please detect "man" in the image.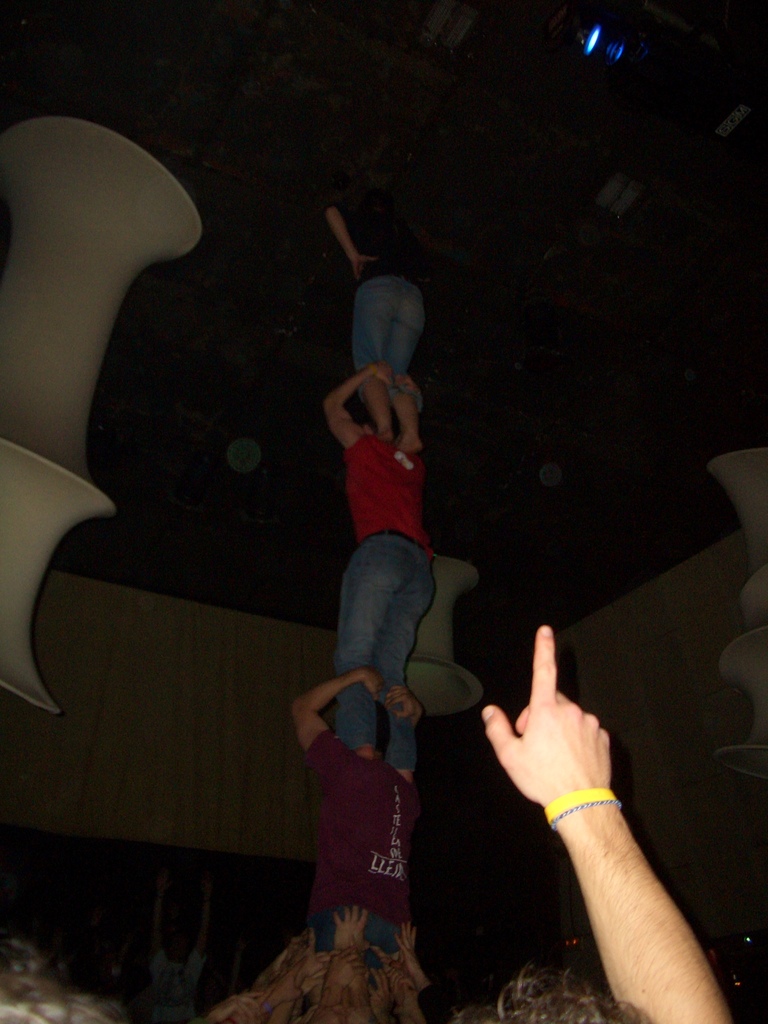
(x1=285, y1=666, x2=427, y2=976).
